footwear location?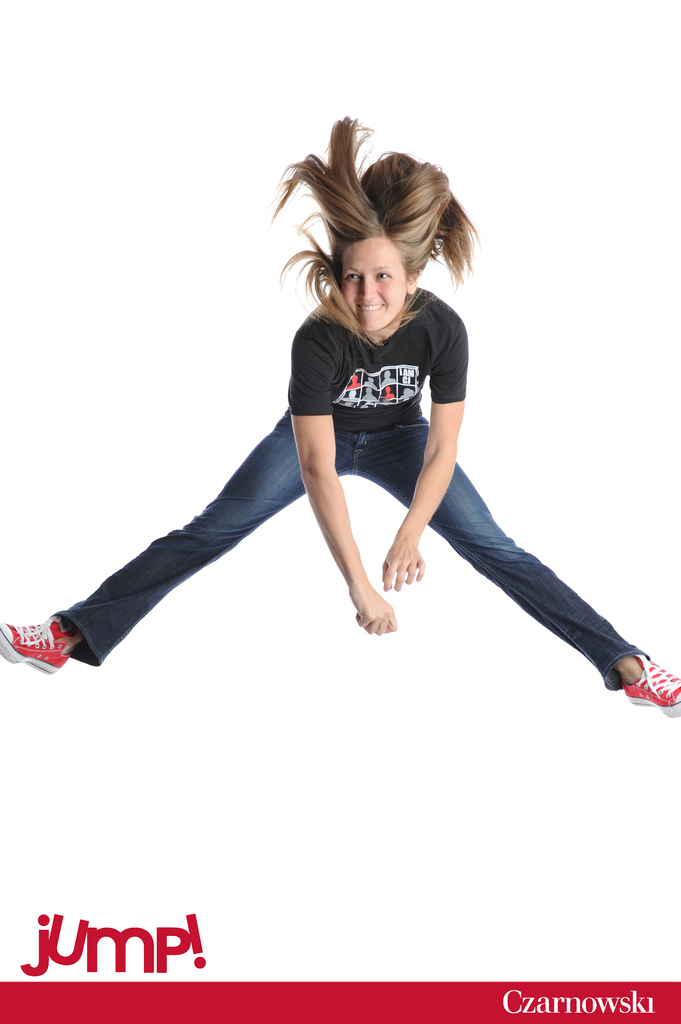
[1, 607, 79, 680]
